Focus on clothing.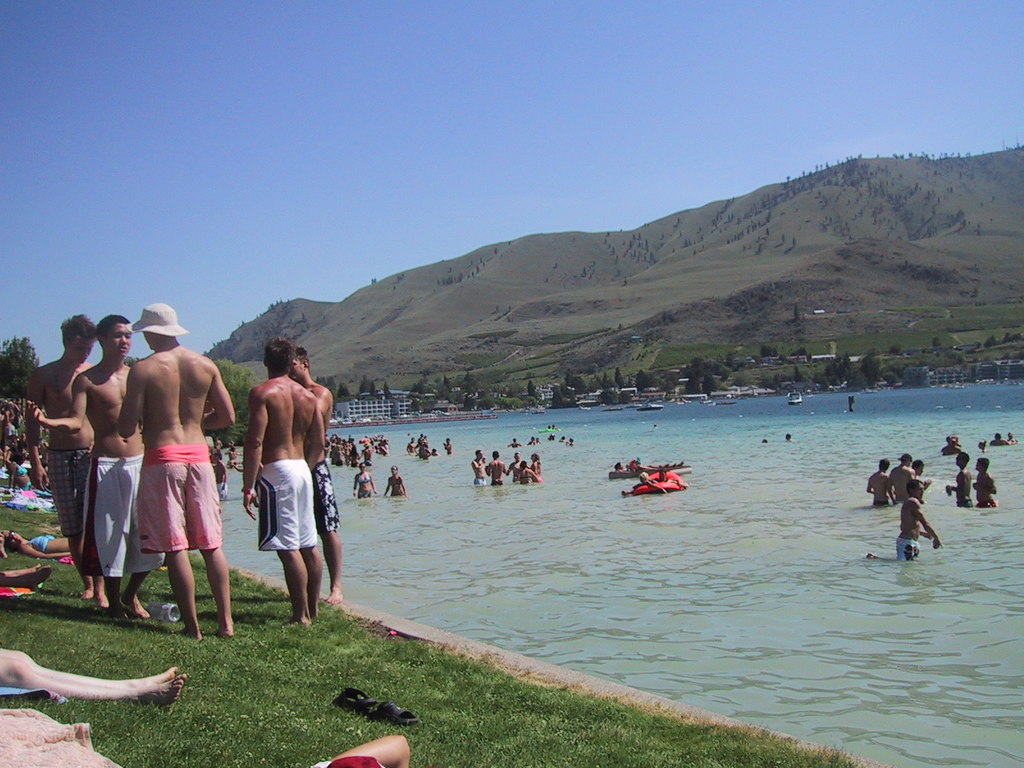
Focused at x1=953 y1=497 x2=973 y2=508.
